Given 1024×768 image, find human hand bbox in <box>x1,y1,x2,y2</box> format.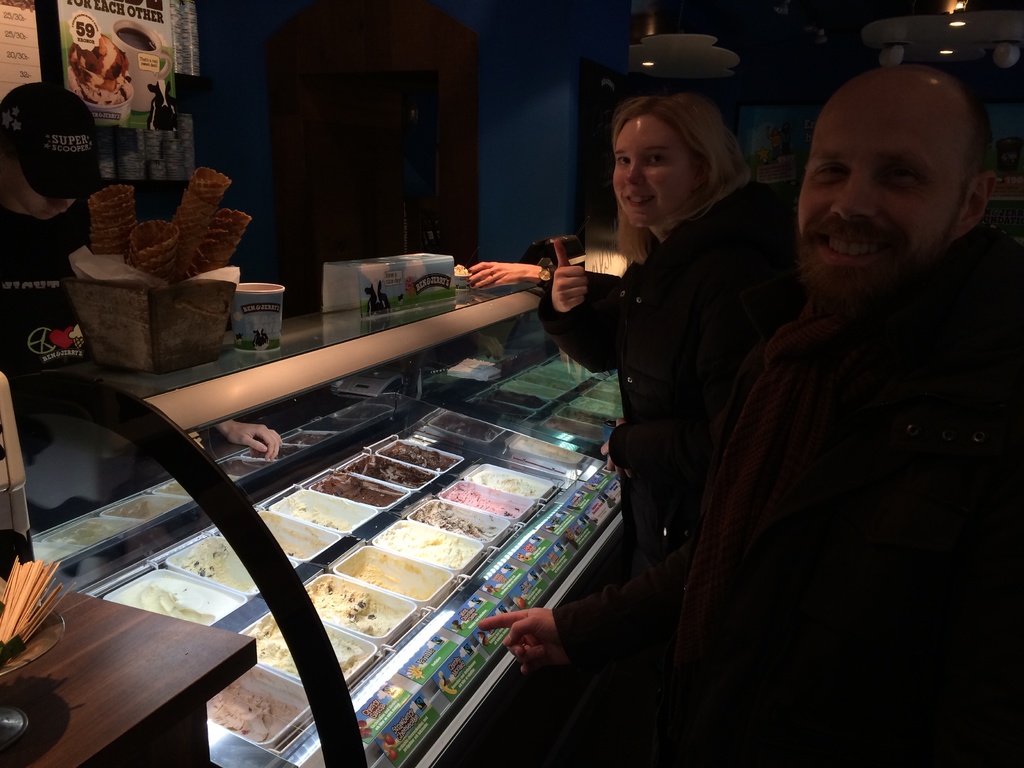
<box>224,417,285,463</box>.
